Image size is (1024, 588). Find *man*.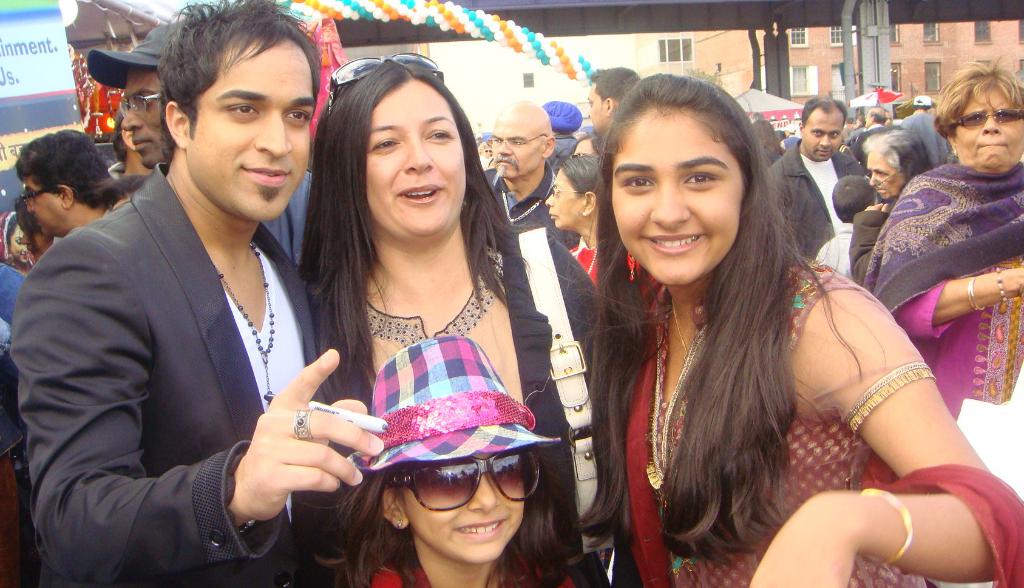
84:24:316:277.
